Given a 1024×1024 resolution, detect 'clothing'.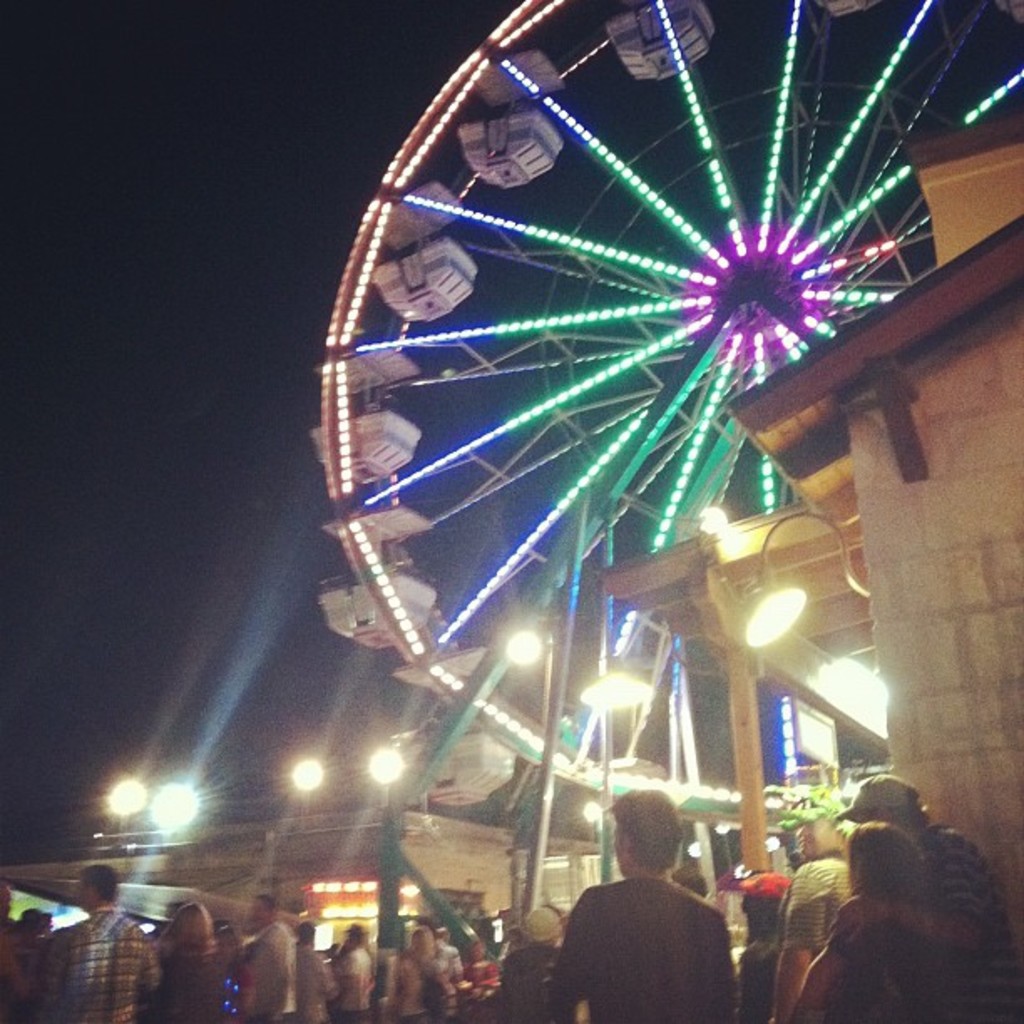
(893, 810, 1022, 1022).
